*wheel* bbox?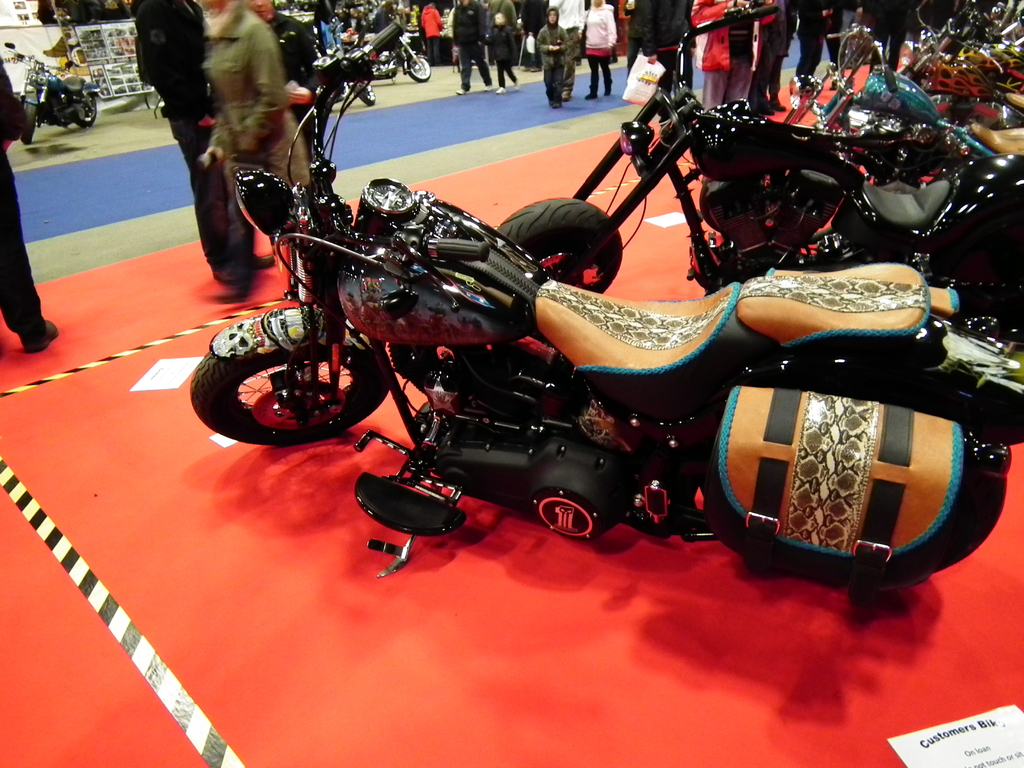
left=406, top=51, right=431, bottom=83
